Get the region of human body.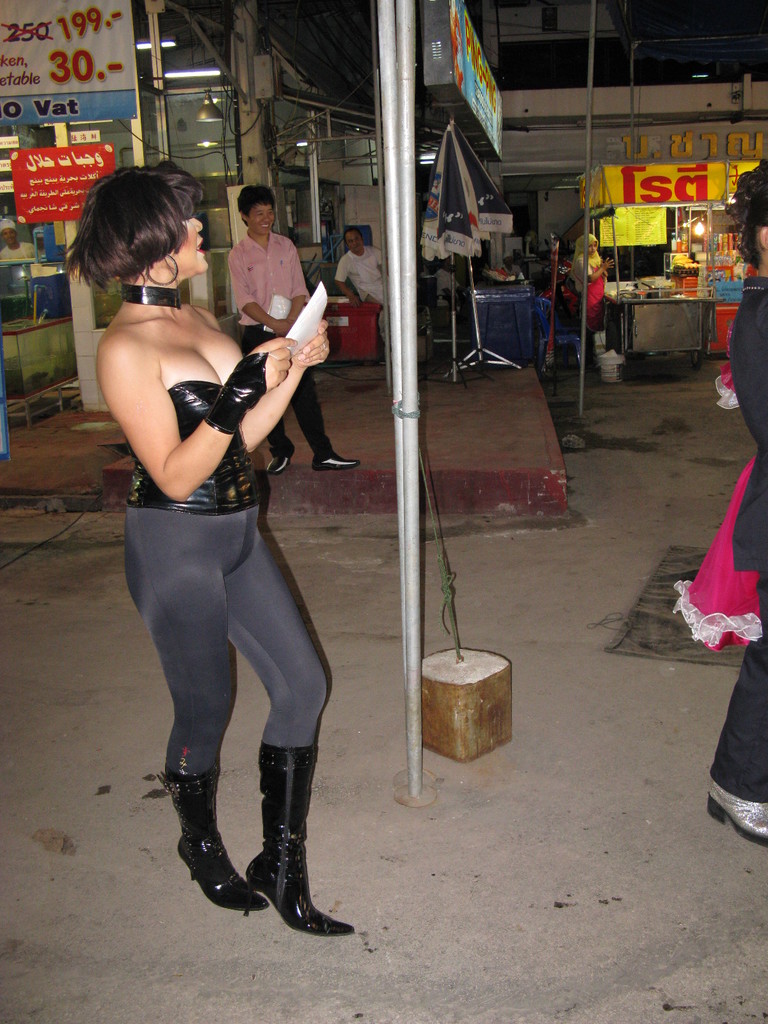
region(672, 161, 767, 844).
